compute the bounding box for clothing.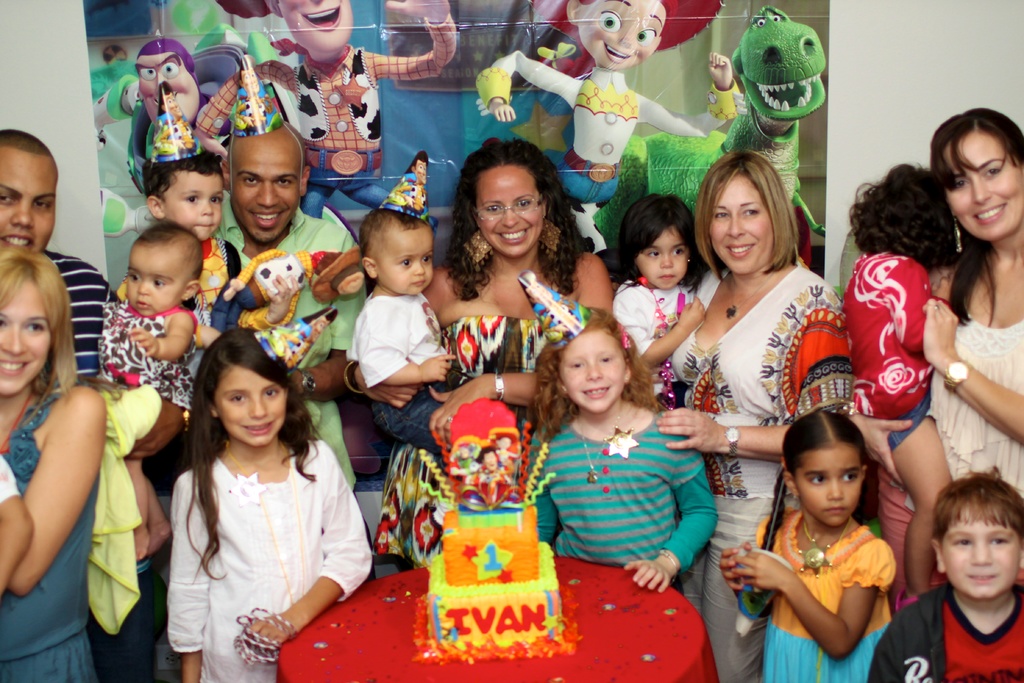
x1=668 y1=265 x2=846 y2=682.
